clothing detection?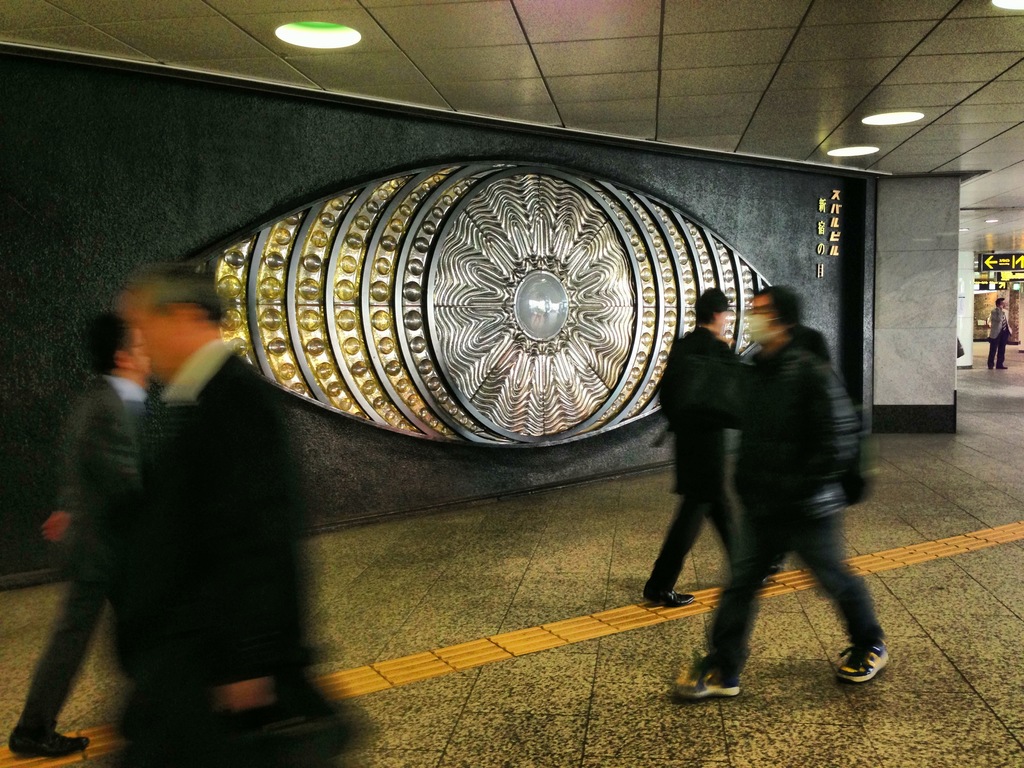
19 369 150 730
